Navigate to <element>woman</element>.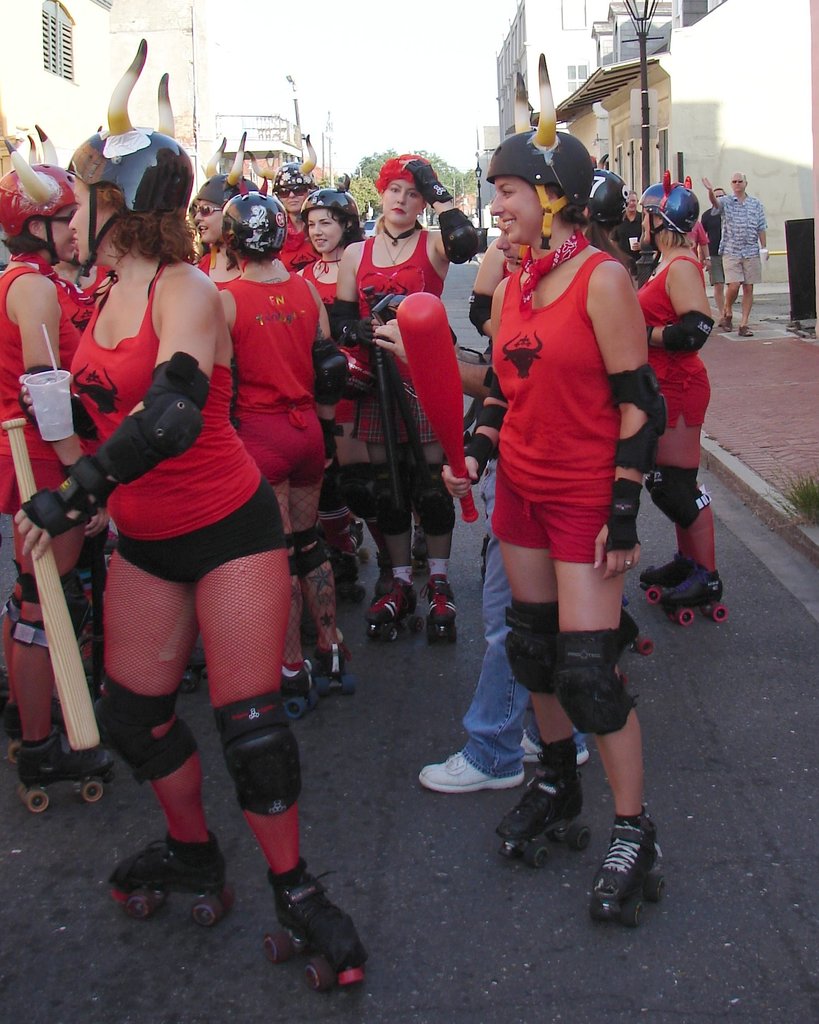
Navigation target: Rect(632, 171, 730, 606).
